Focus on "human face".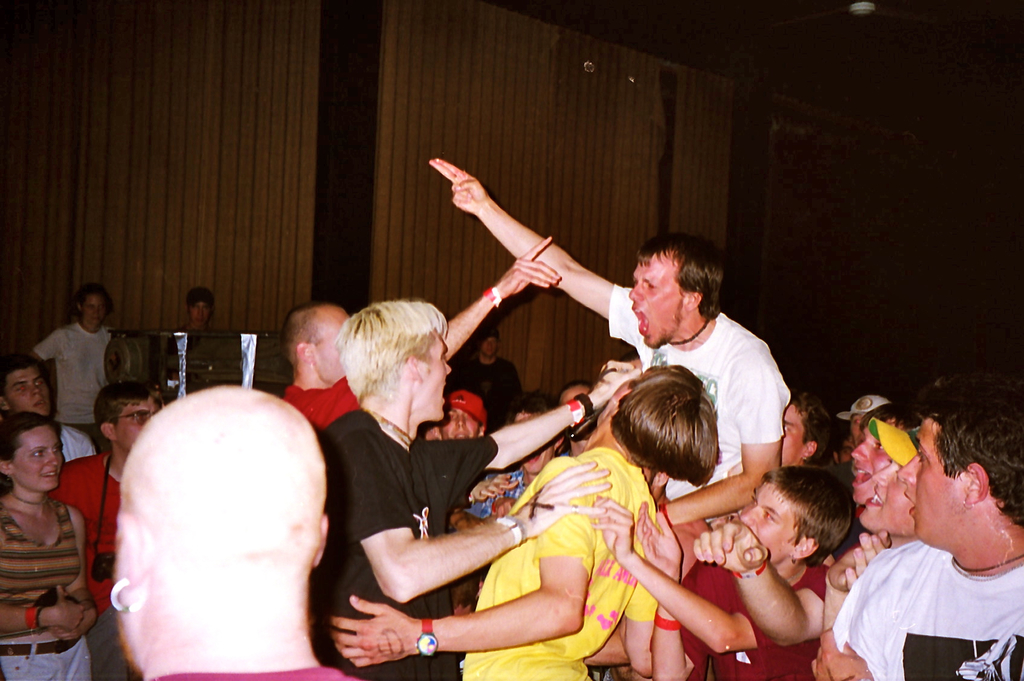
Focused at 561:388:591:403.
